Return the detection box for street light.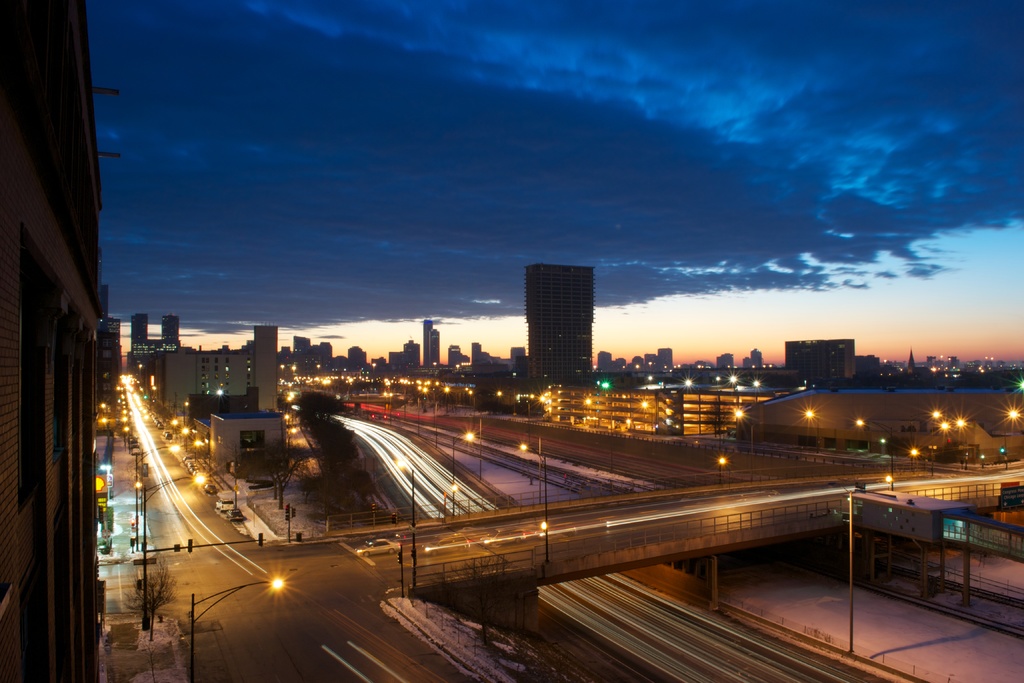
bbox(193, 442, 203, 463).
